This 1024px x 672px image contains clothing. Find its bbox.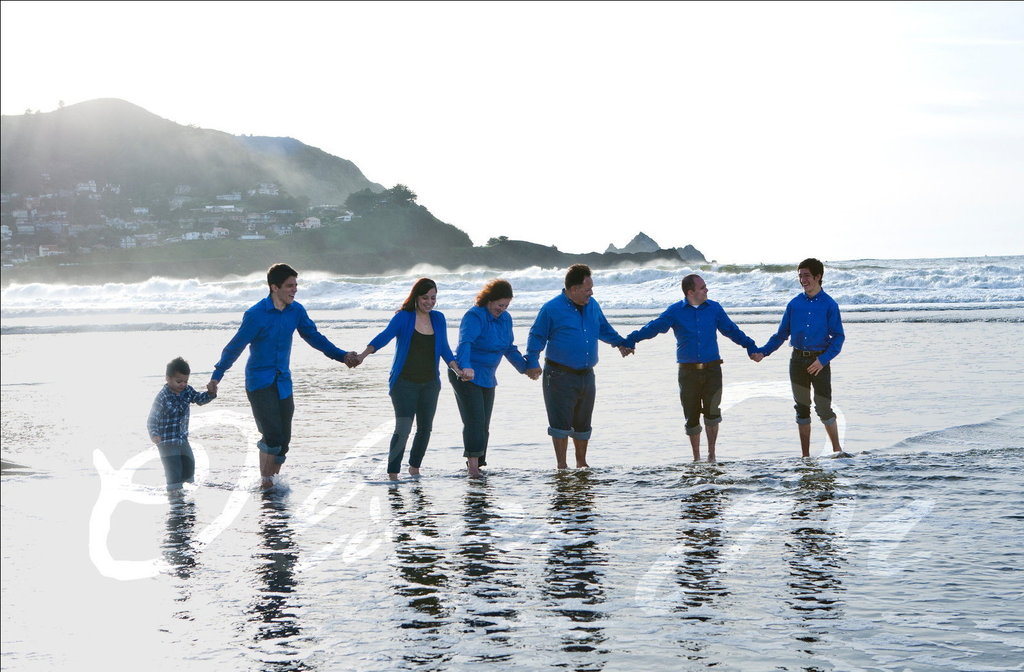
box(764, 285, 848, 424).
